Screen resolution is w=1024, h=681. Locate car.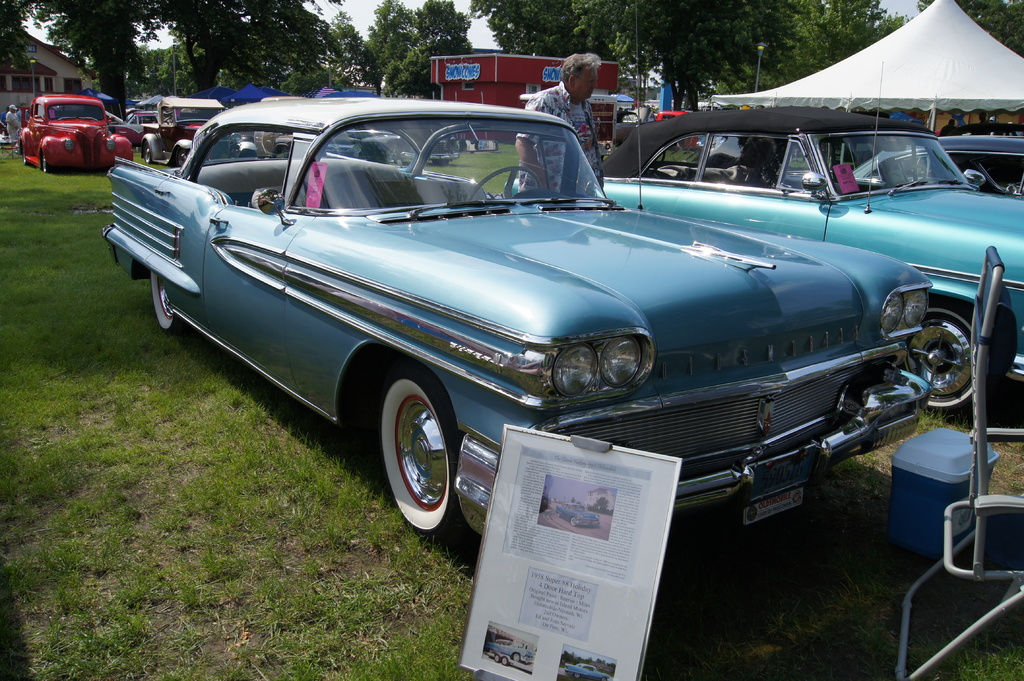
[left=17, top=92, right=137, bottom=182].
